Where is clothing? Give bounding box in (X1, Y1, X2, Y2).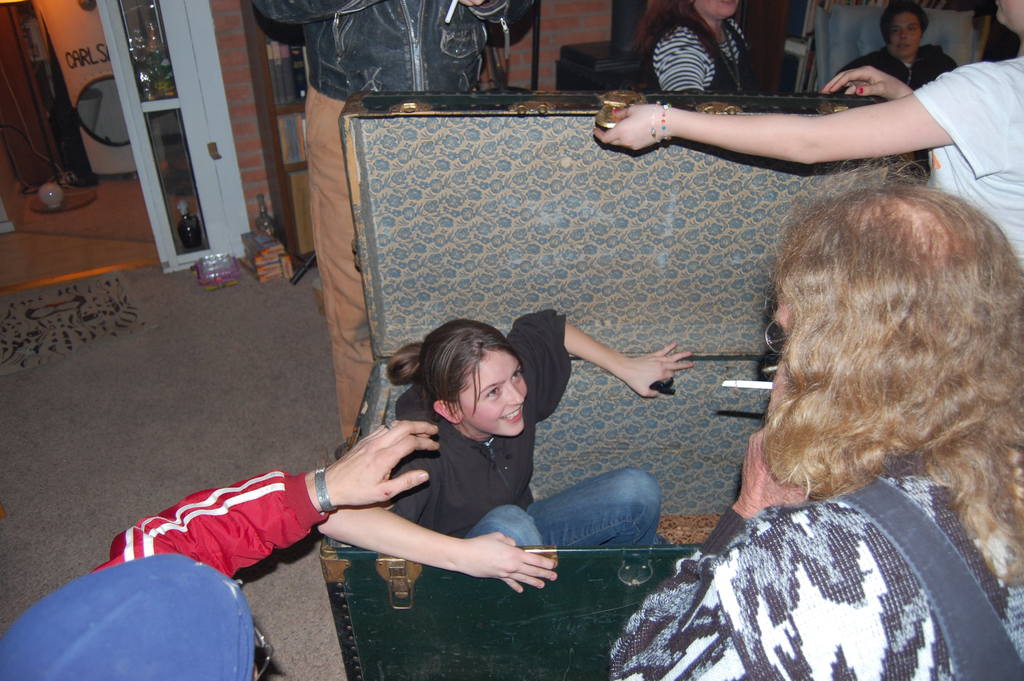
(835, 54, 960, 95).
